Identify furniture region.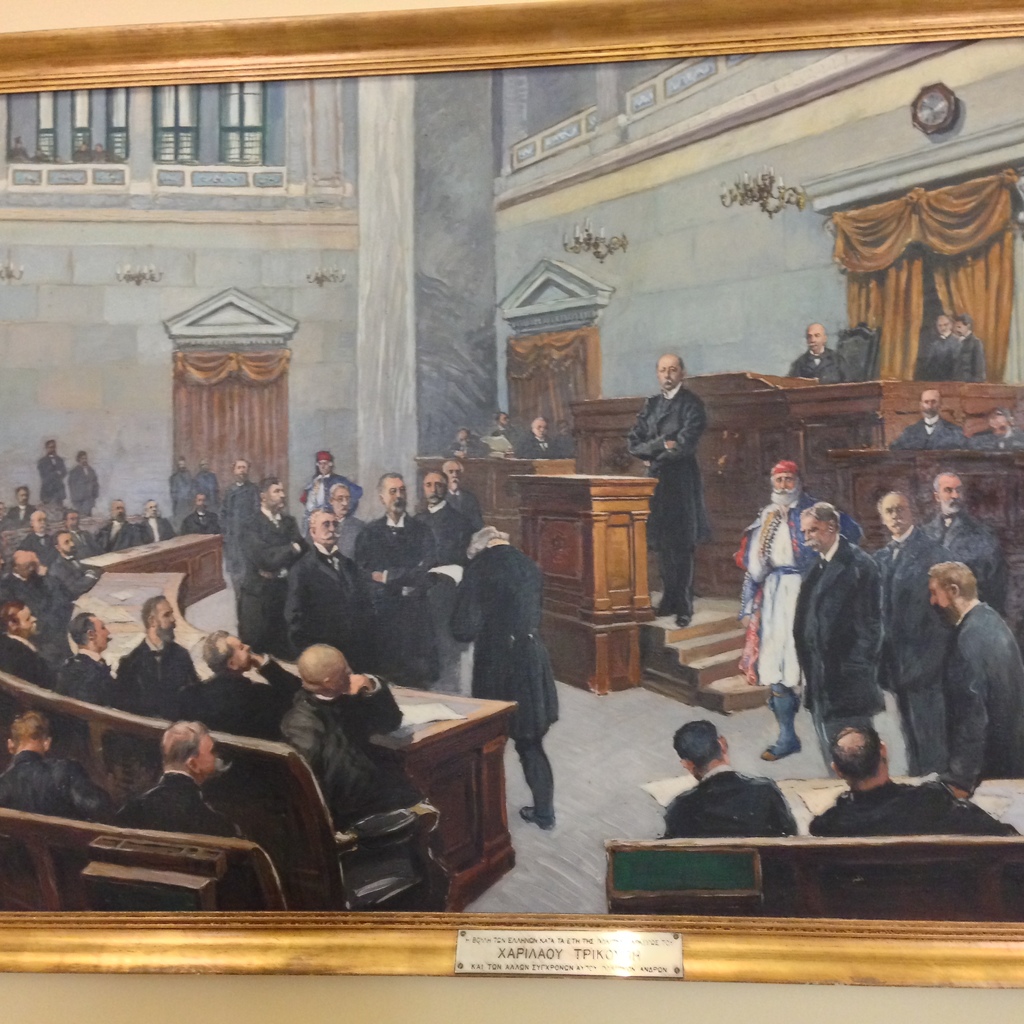
Region: 0,662,451,913.
